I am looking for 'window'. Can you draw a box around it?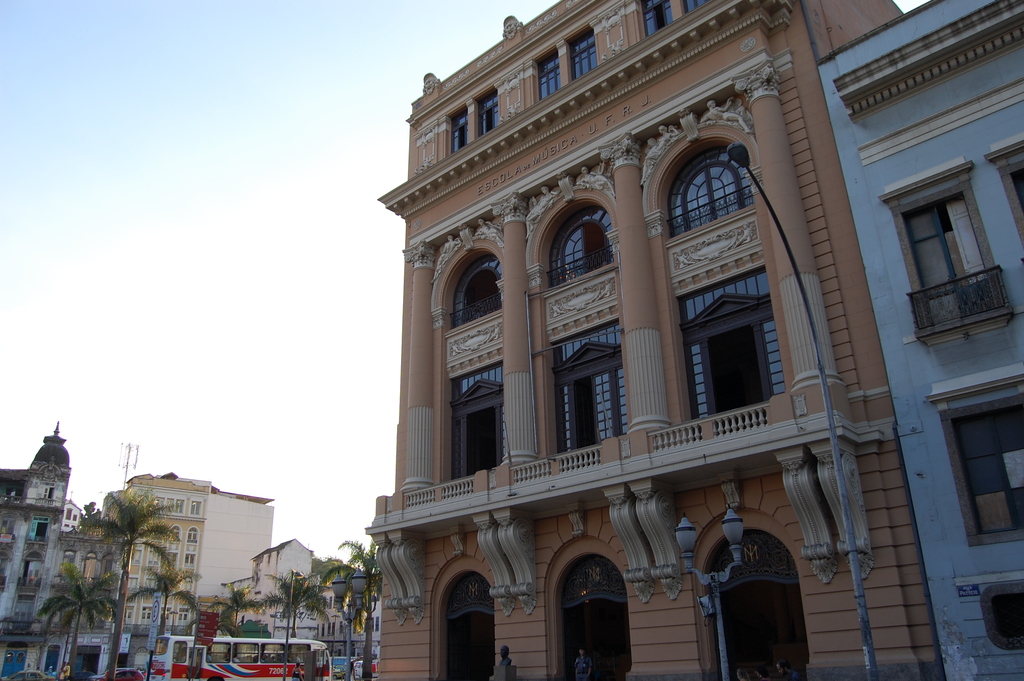
Sure, the bounding box is (x1=566, y1=32, x2=595, y2=80).
